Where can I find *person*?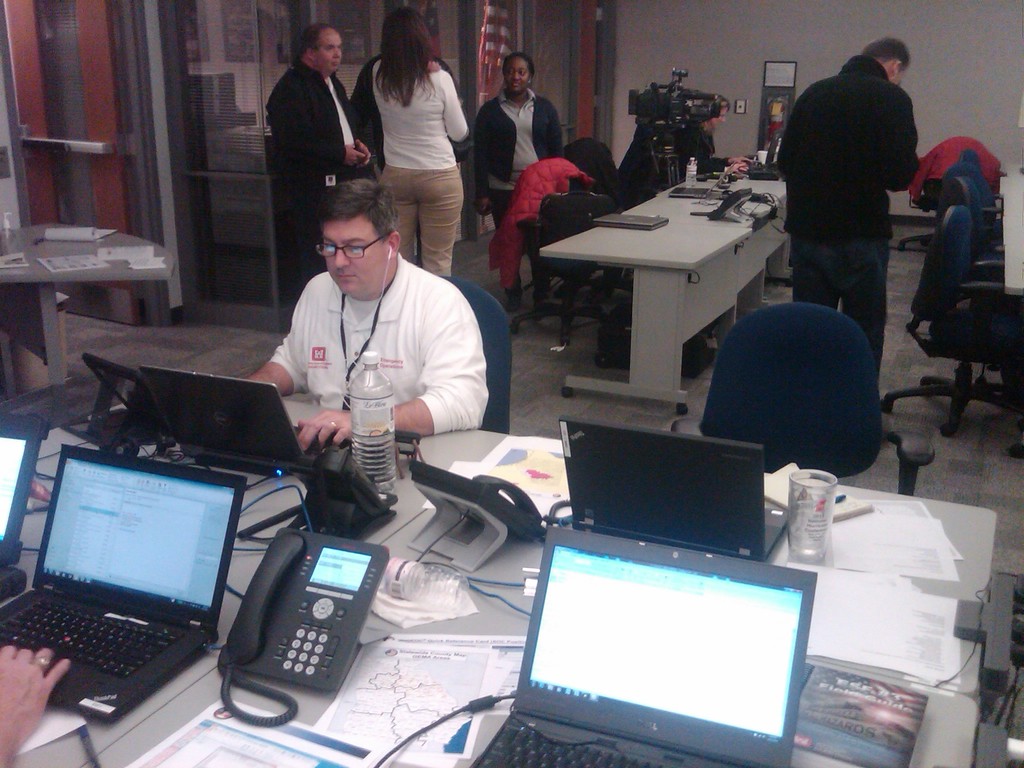
You can find it at 0:648:70:767.
